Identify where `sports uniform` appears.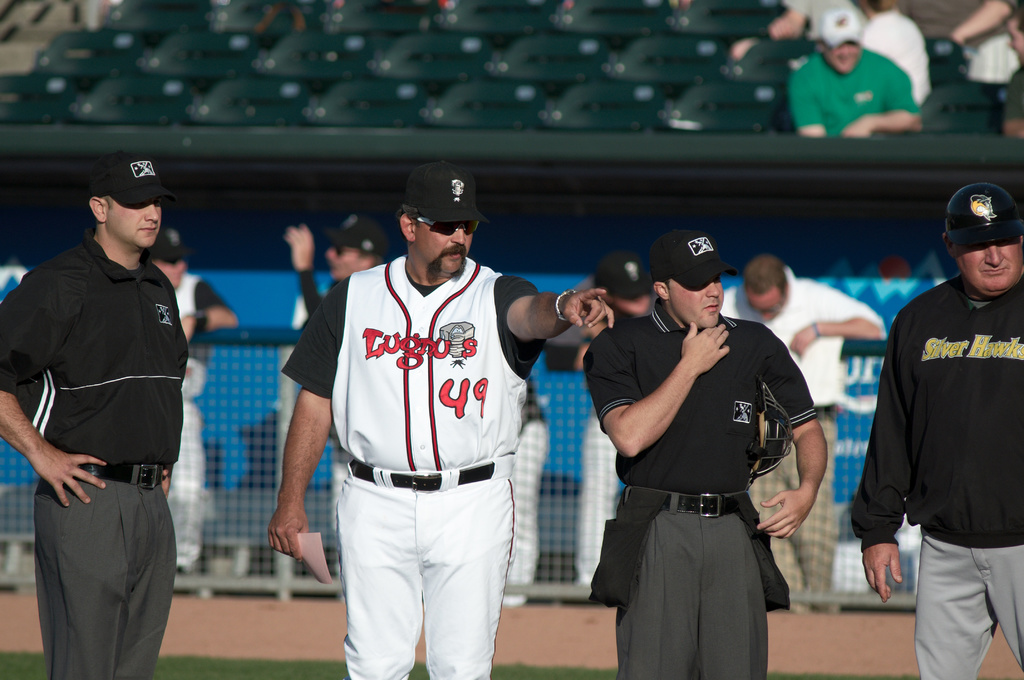
Appears at (842,175,1023,676).
